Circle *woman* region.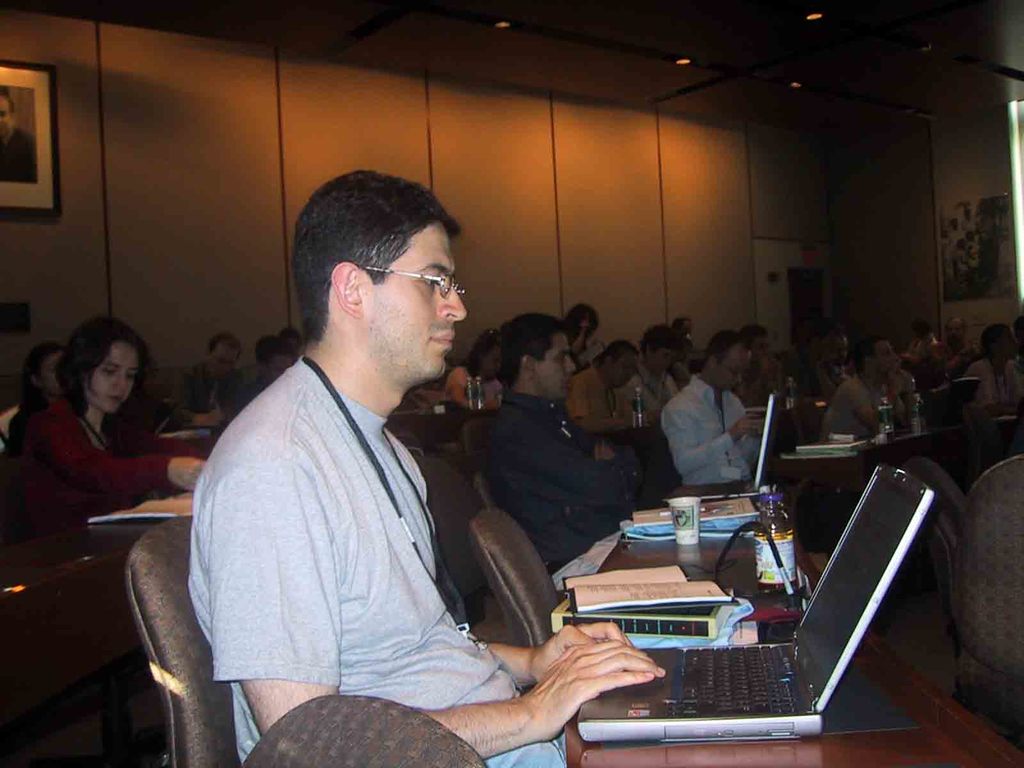
Region: [14, 310, 177, 572].
